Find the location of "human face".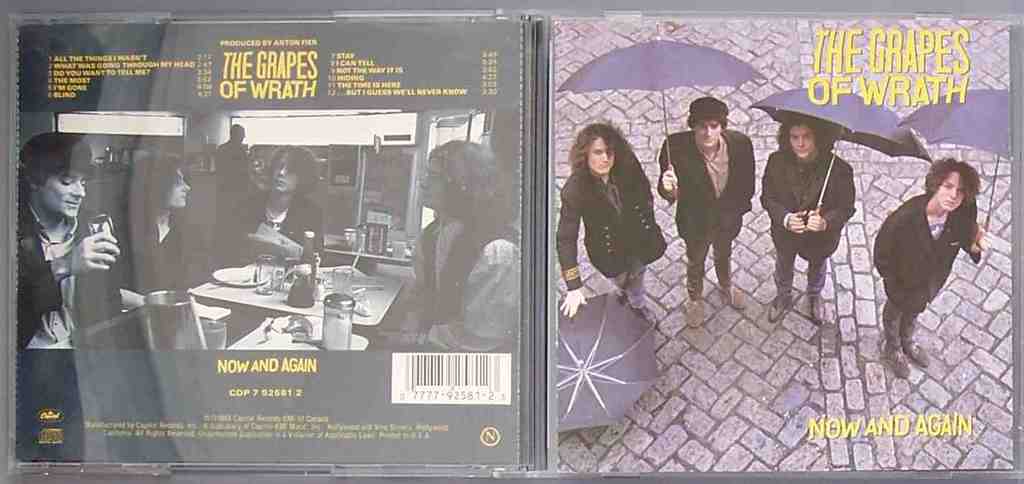
Location: (left=589, top=139, right=615, bottom=174).
